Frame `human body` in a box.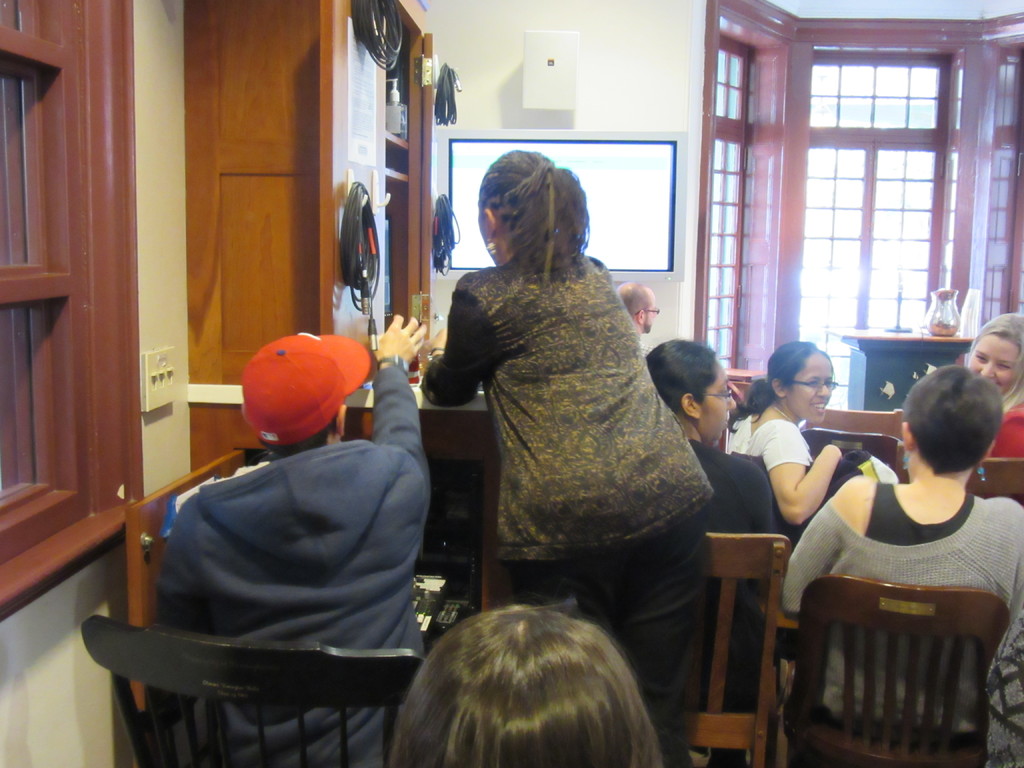
<region>724, 343, 854, 560</region>.
